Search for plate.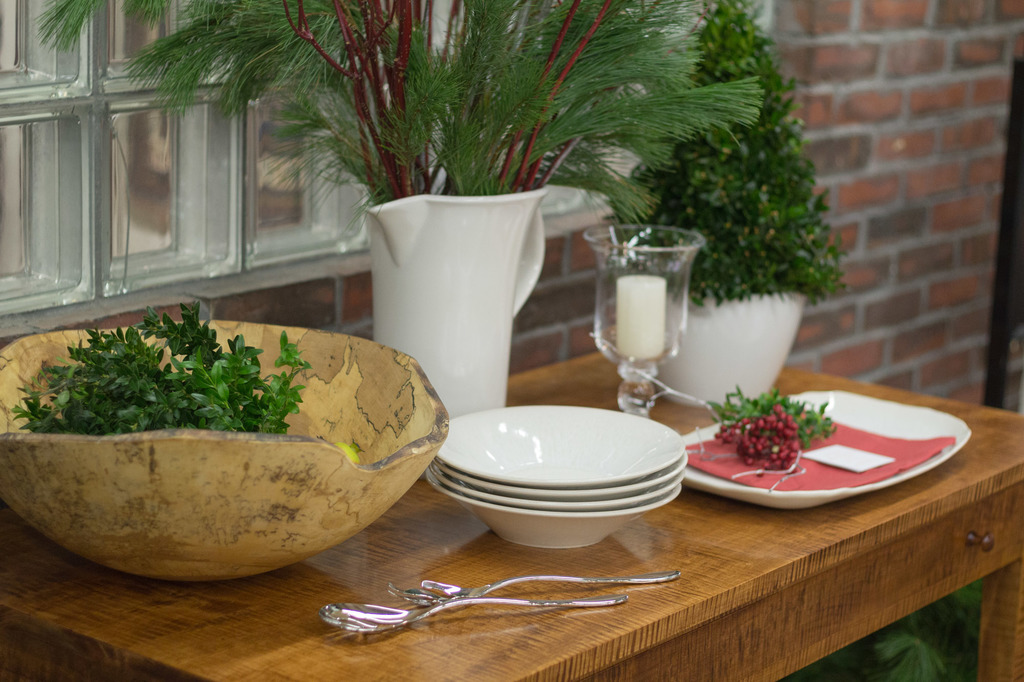
Found at 682:390:941:516.
